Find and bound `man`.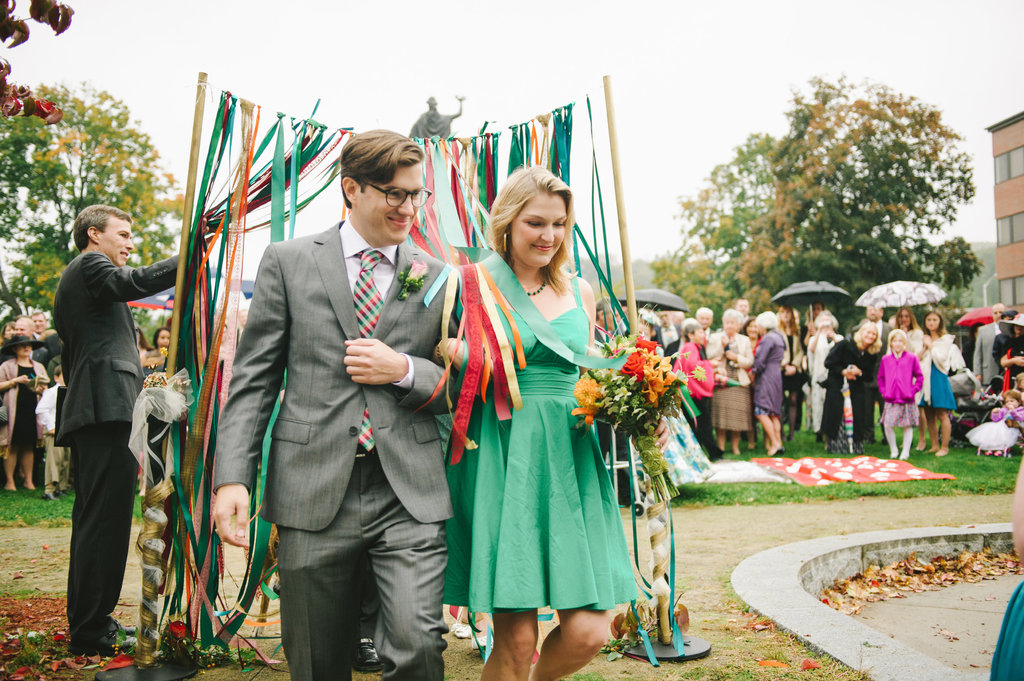
Bound: x1=1 y1=316 x2=49 y2=376.
